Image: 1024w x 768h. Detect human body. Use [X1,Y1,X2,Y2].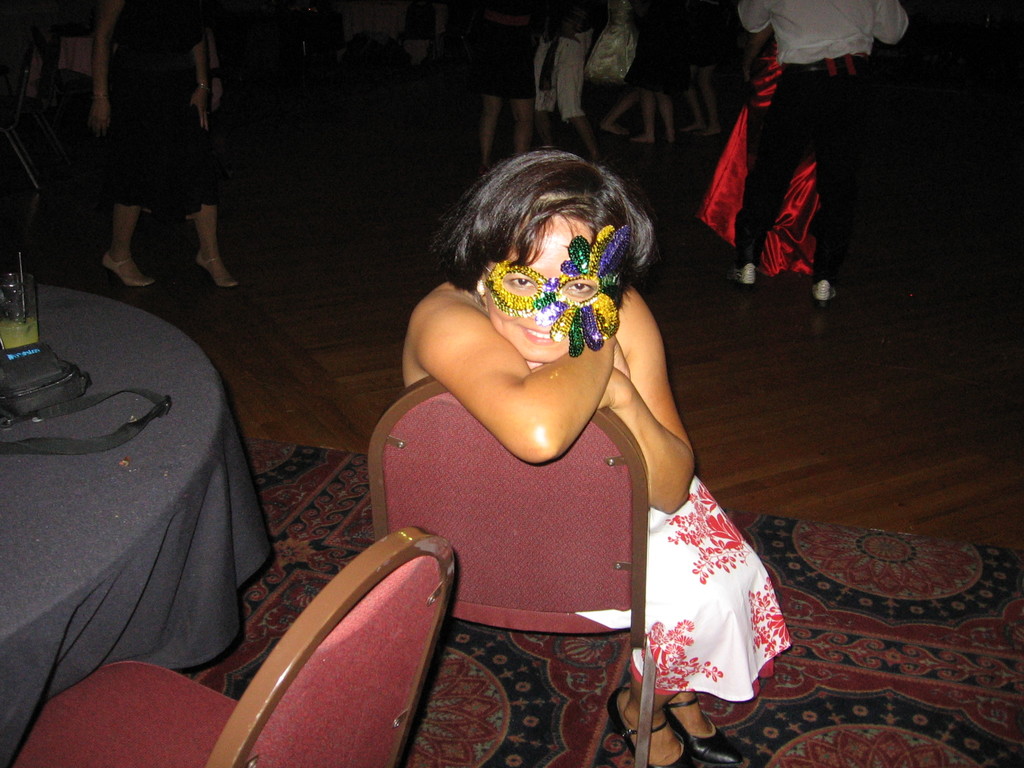
[697,24,824,276].
